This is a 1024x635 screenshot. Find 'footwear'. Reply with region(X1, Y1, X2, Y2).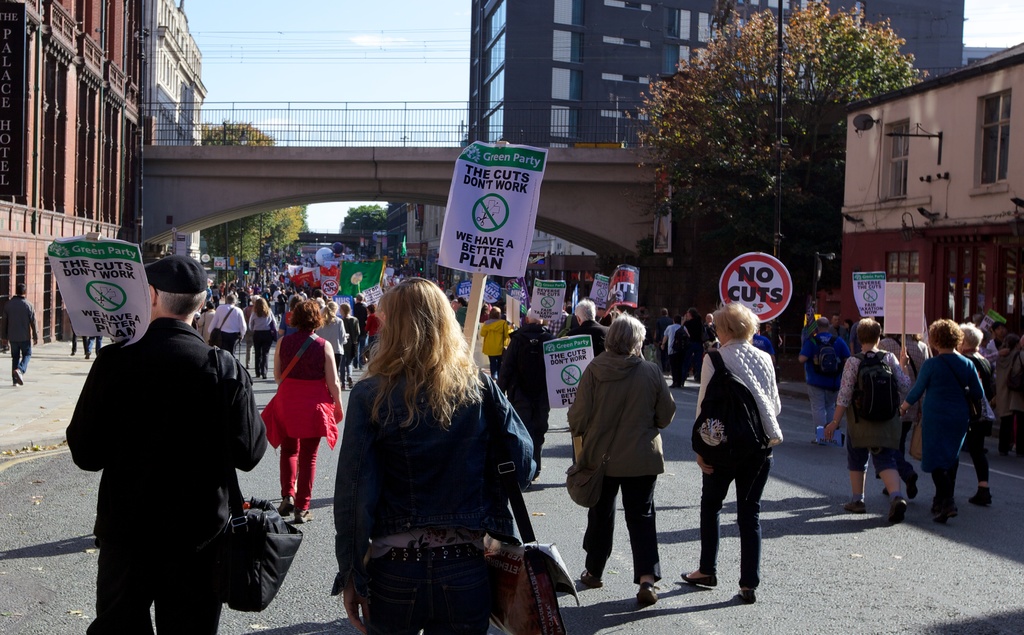
region(931, 504, 956, 517).
